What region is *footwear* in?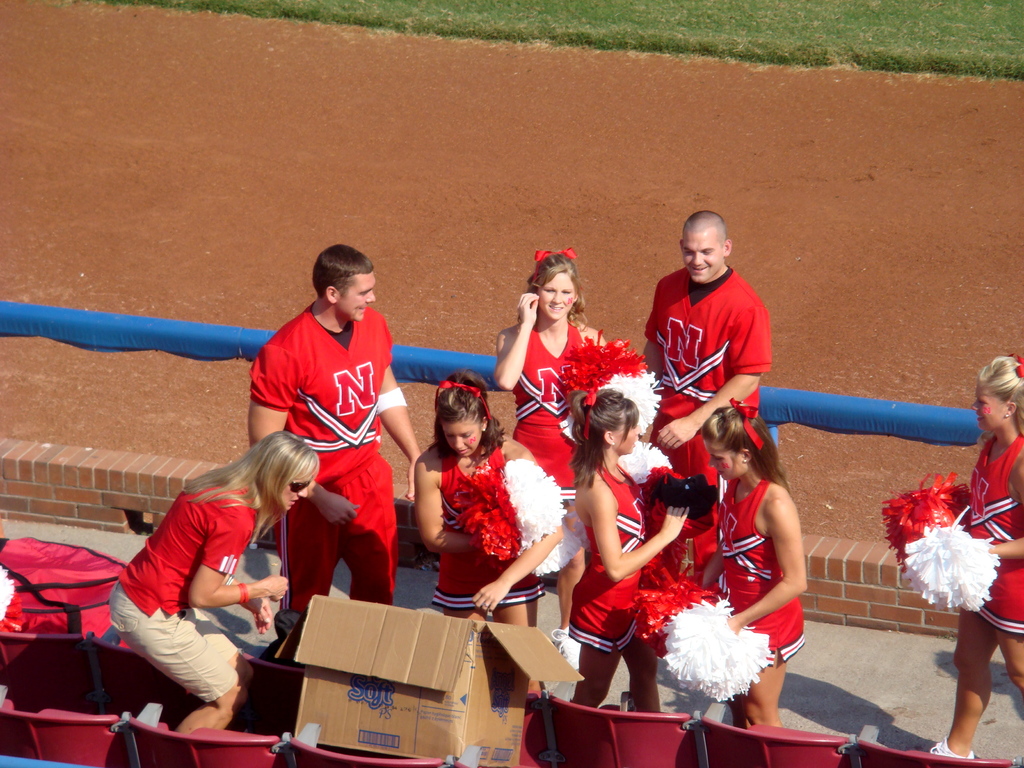
bbox=(929, 740, 972, 757).
